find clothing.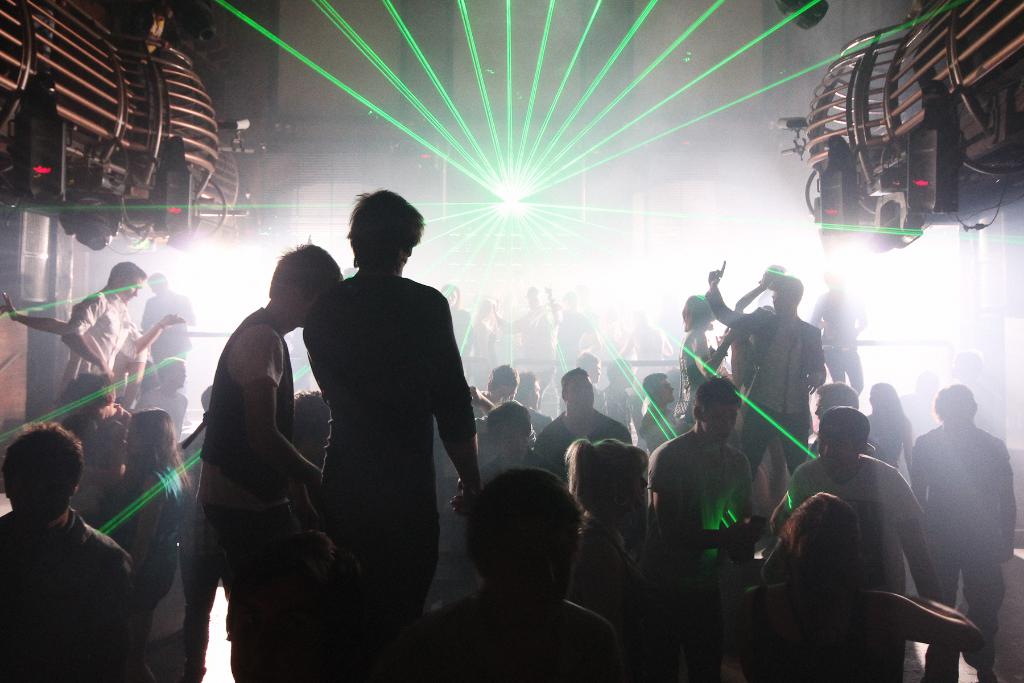
[527, 404, 647, 482].
